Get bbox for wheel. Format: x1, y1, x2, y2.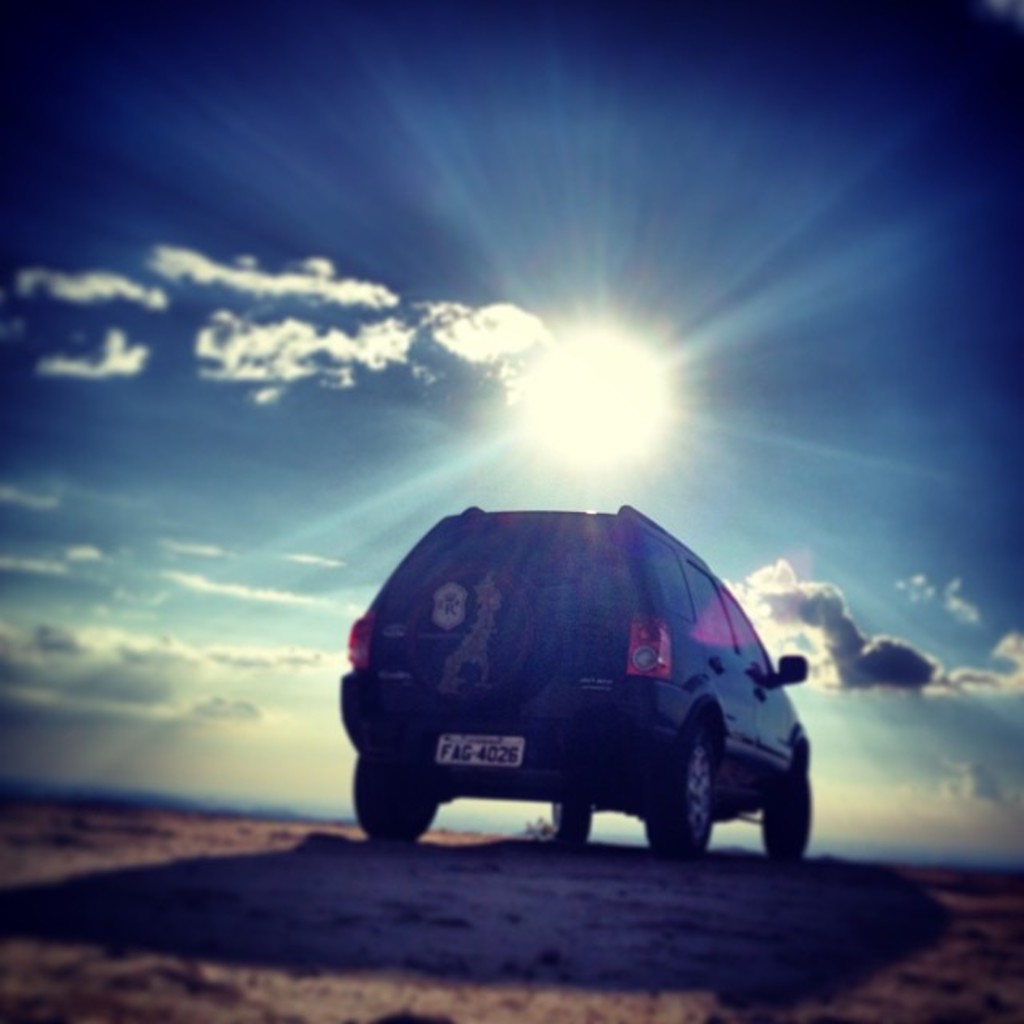
656, 718, 739, 870.
